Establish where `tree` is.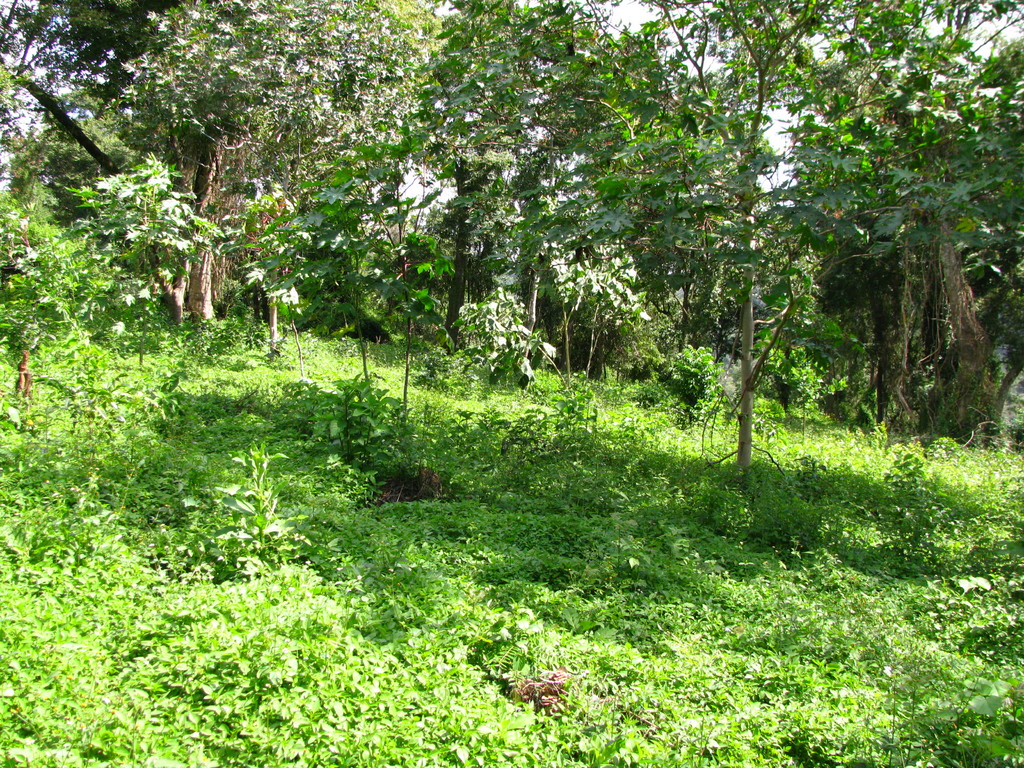
Established at box(1, 0, 189, 189).
